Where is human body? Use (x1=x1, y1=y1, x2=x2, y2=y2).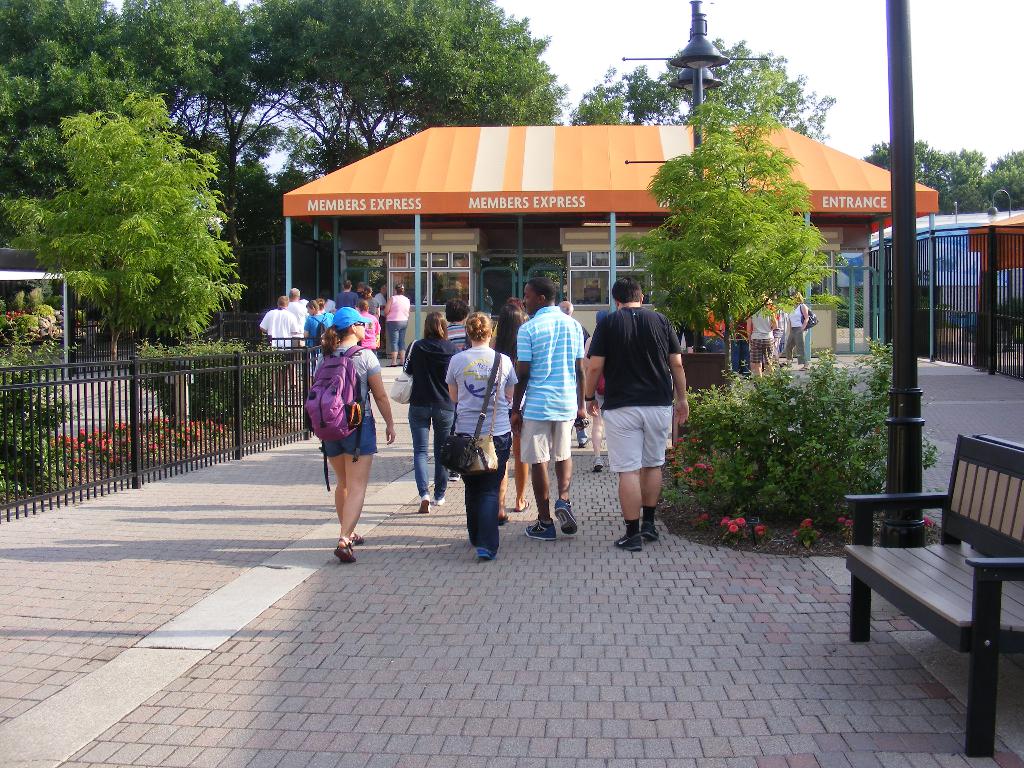
(x1=447, y1=301, x2=470, y2=348).
